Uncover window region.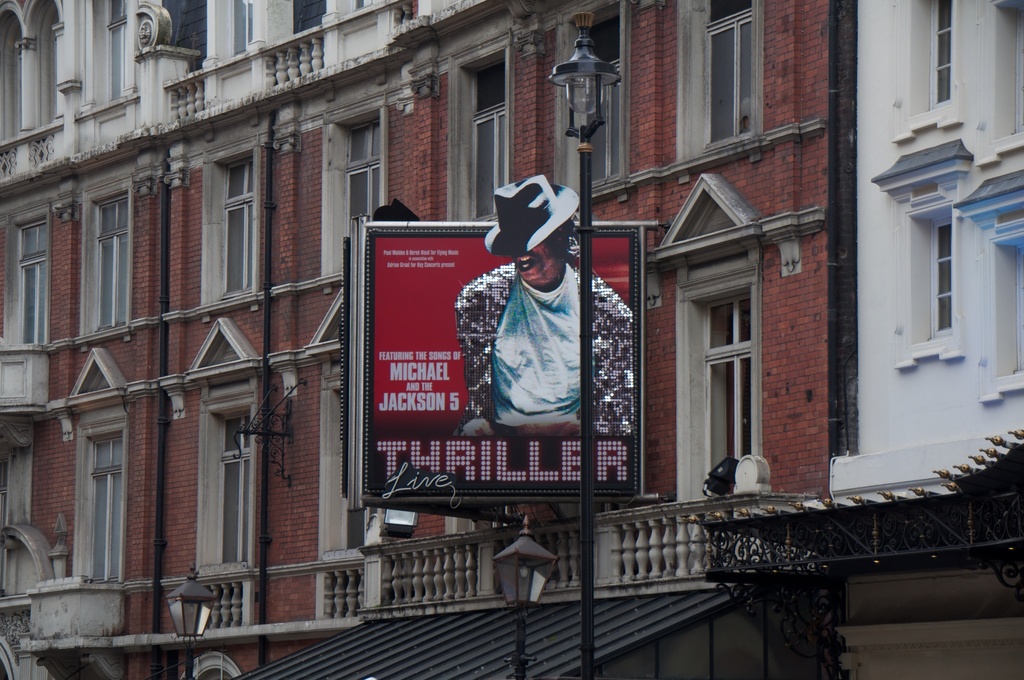
Uncovered: <box>214,153,253,301</box>.
